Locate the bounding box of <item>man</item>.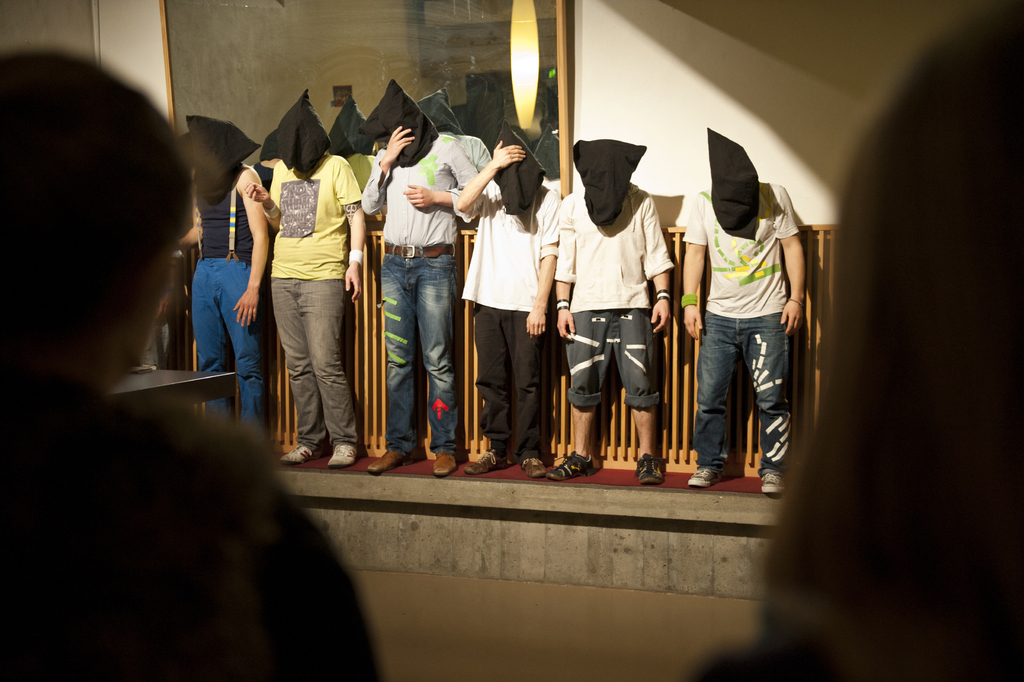
Bounding box: [247,87,371,466].
